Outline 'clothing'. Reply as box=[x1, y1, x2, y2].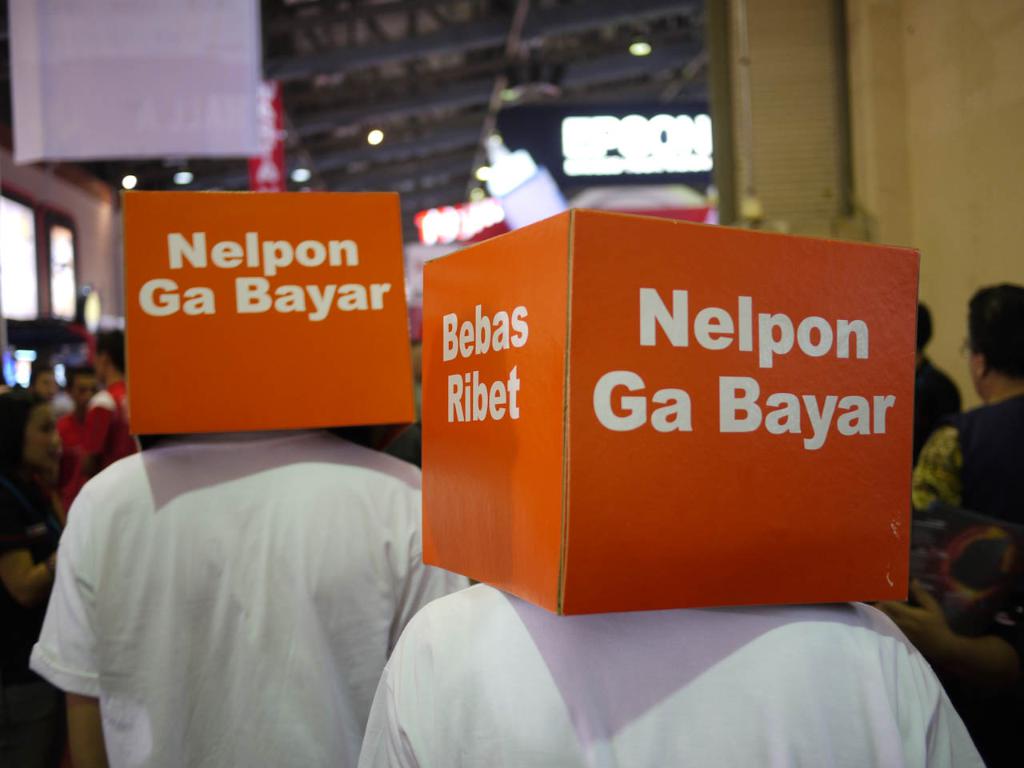
box=[0, 488, 78, 767].
